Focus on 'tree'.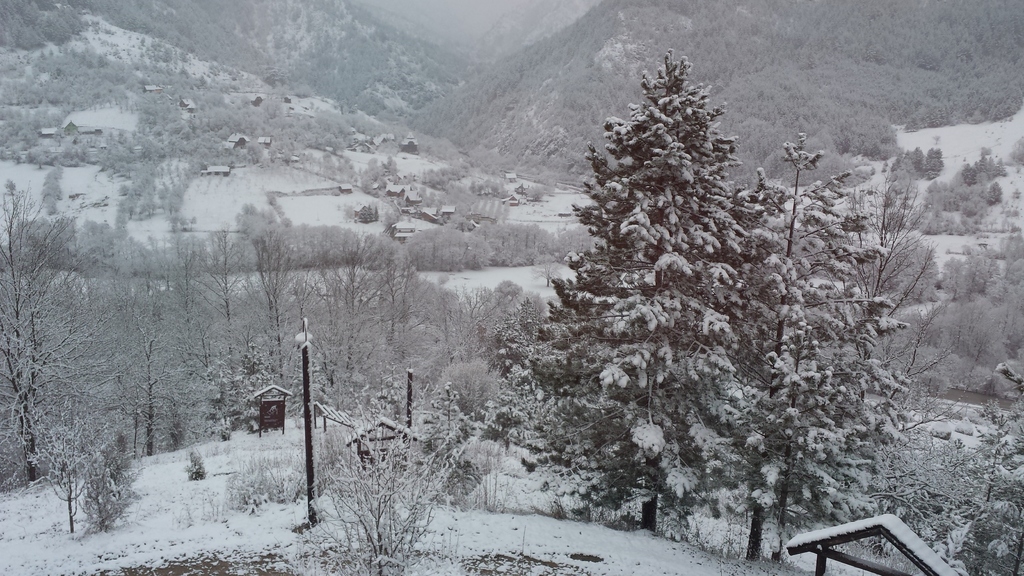
Focused at (left=493, top=61, right=848, bottom=535).
